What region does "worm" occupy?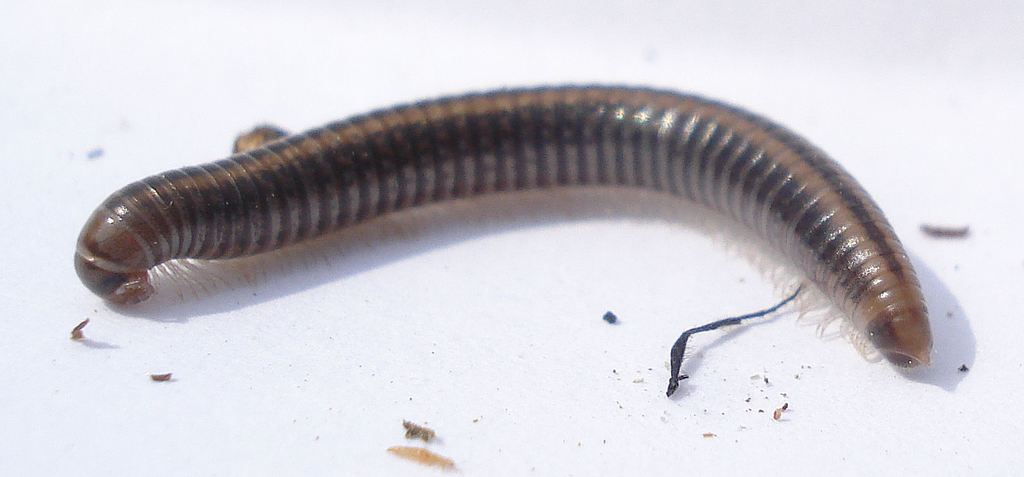
68 68 937 370.
